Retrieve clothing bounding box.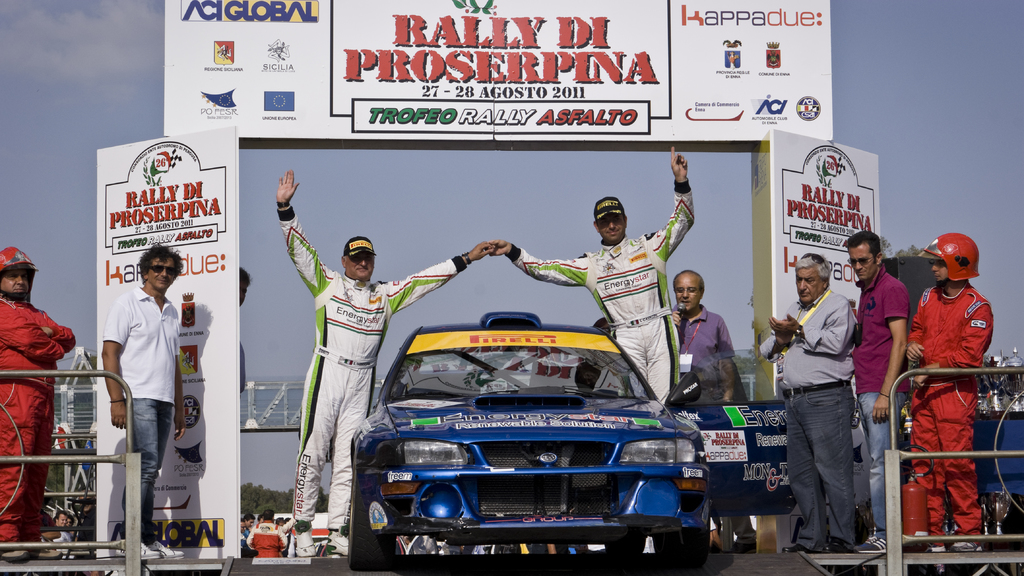
Bounding box: l=104, t=291, r=188, b=529.
